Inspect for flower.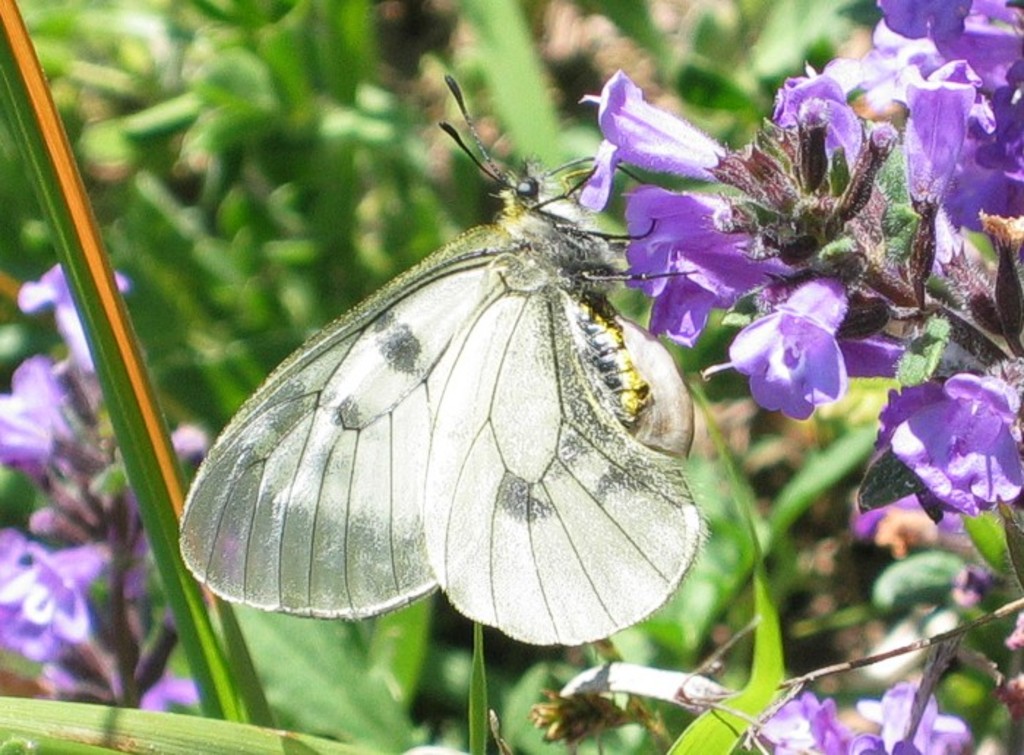
Inspection: [860,680,971,754].
